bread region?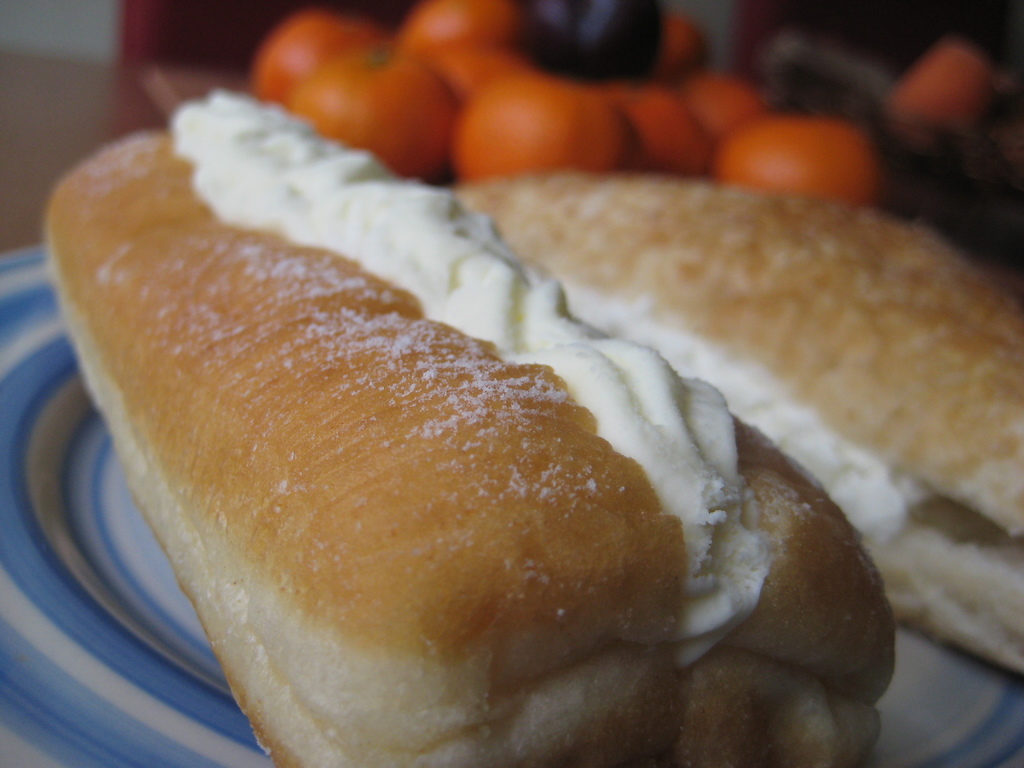
<bbox>456, 183, 1023, 674</bbox>
